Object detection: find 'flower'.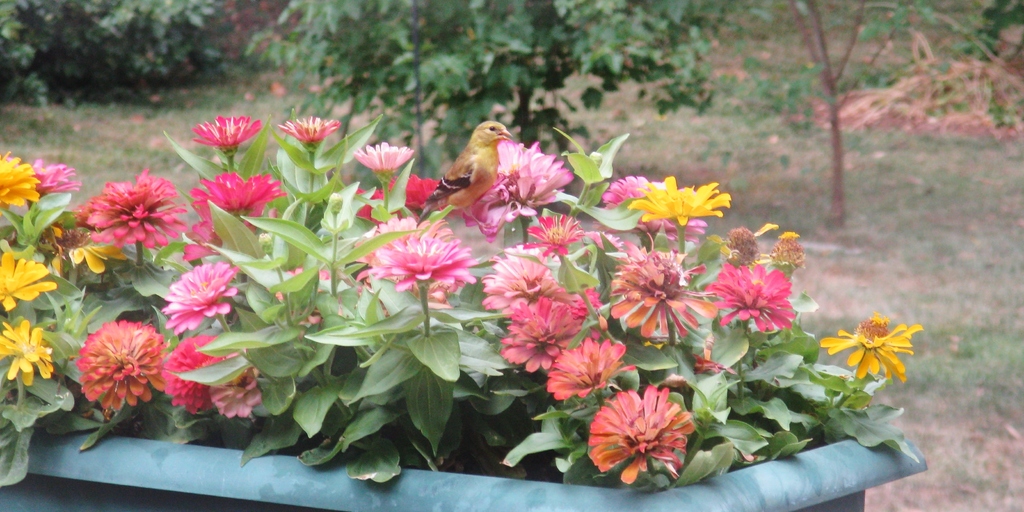
box(189, 214, 232, 257).
